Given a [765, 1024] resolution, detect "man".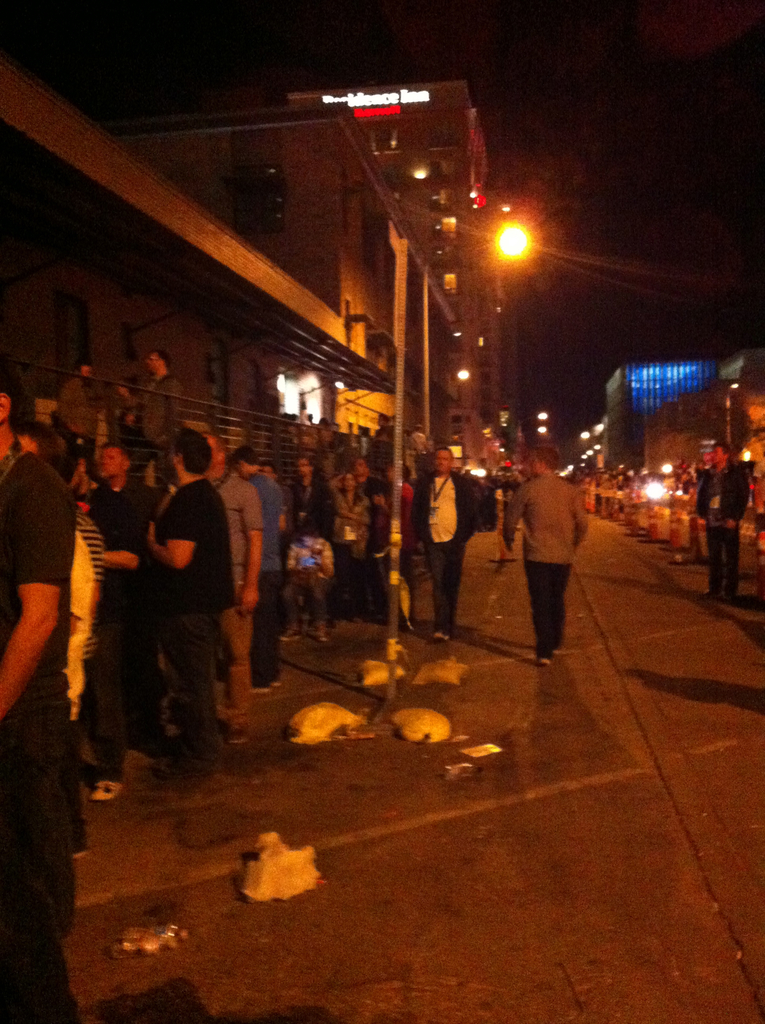
rect(0, 379, 84, 1023).
